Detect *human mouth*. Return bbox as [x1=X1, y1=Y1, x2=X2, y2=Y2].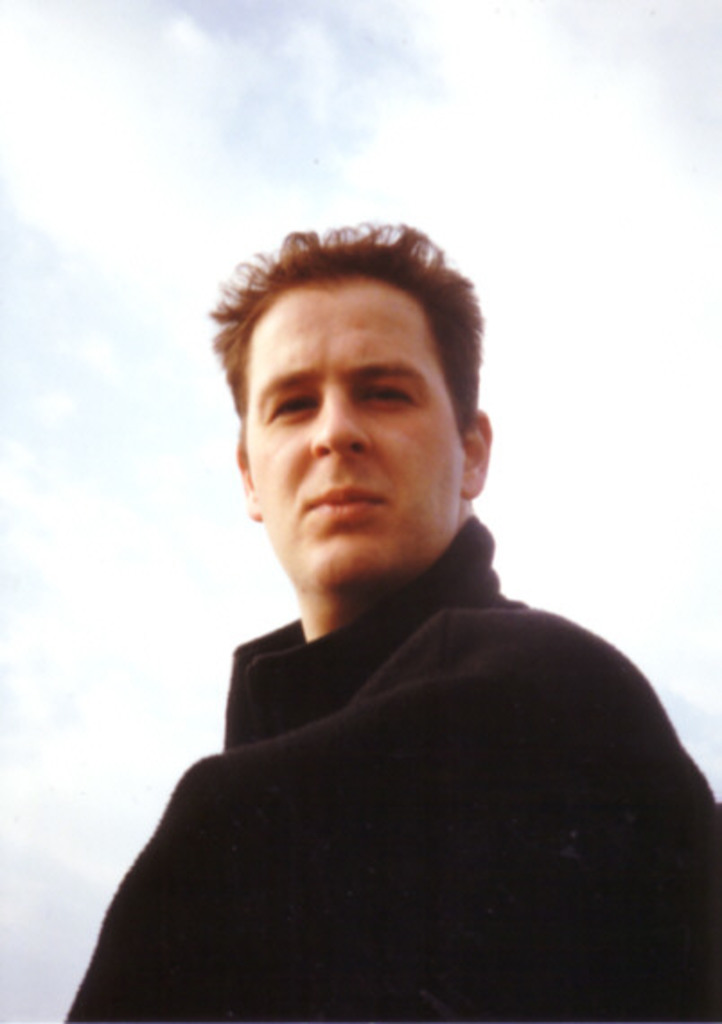
[x1=305, y1=483, x2=388, y2=525].
